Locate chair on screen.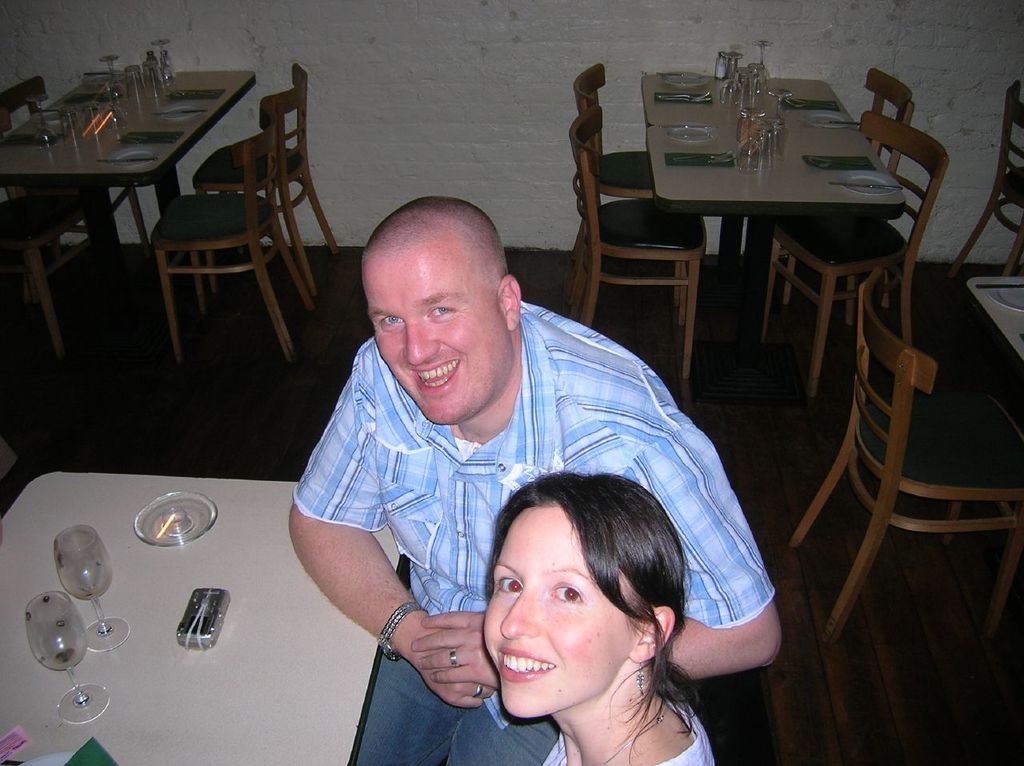
On screen at bbox=[152, 113, 314, 359].
